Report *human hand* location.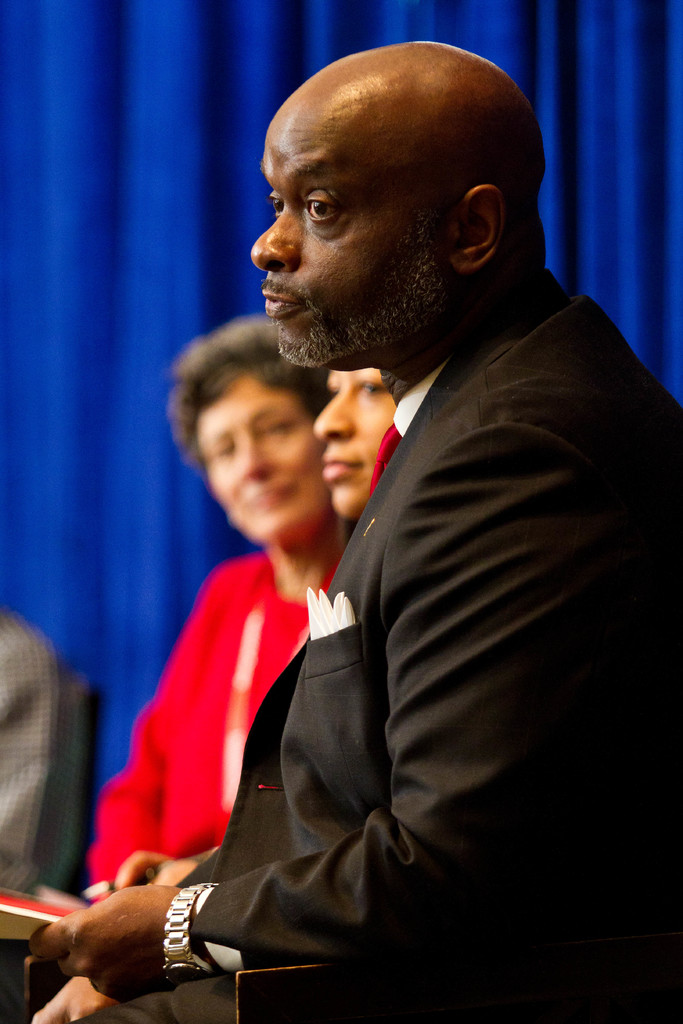
Report: 31 975 117 1023.
